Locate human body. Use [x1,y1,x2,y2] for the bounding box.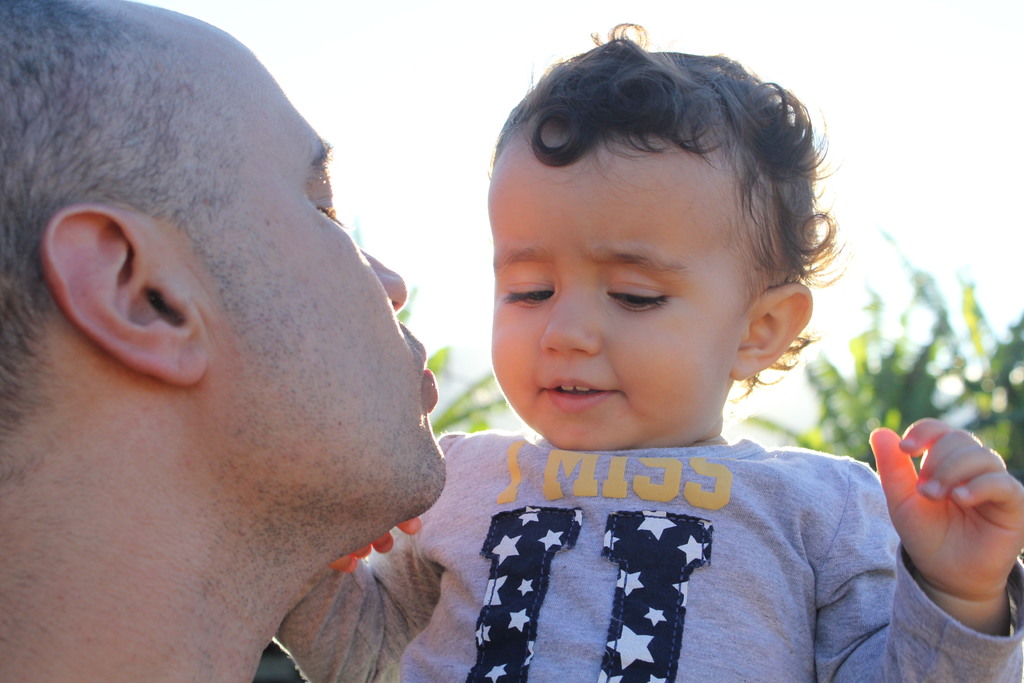
[150,85,941,654].
